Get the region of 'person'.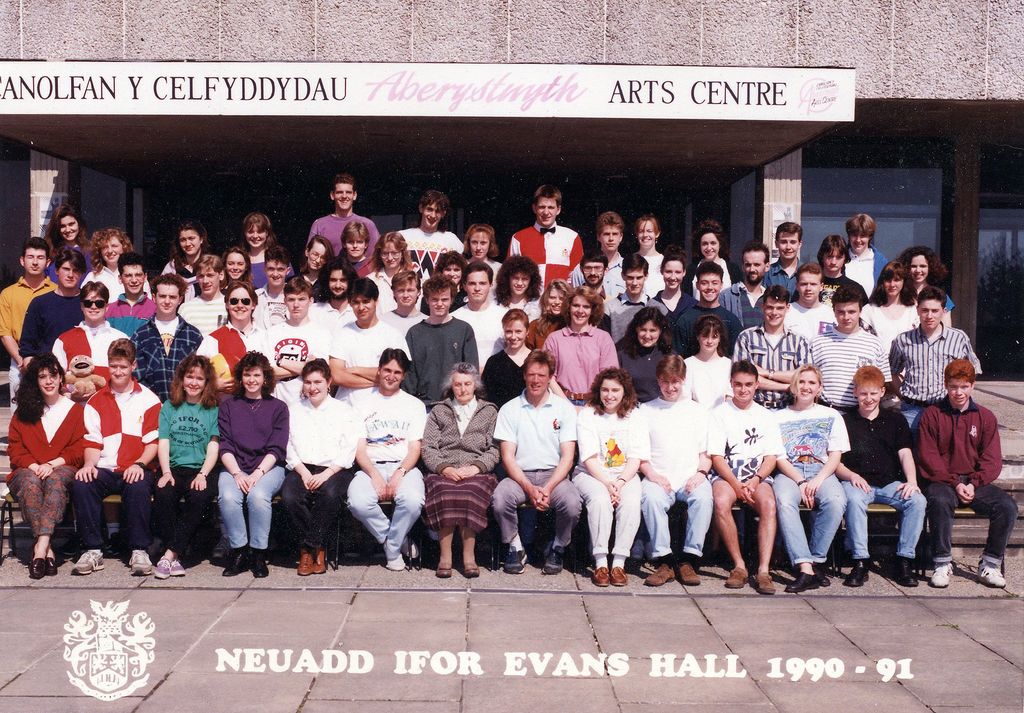
[304, 175, 380, 263].
